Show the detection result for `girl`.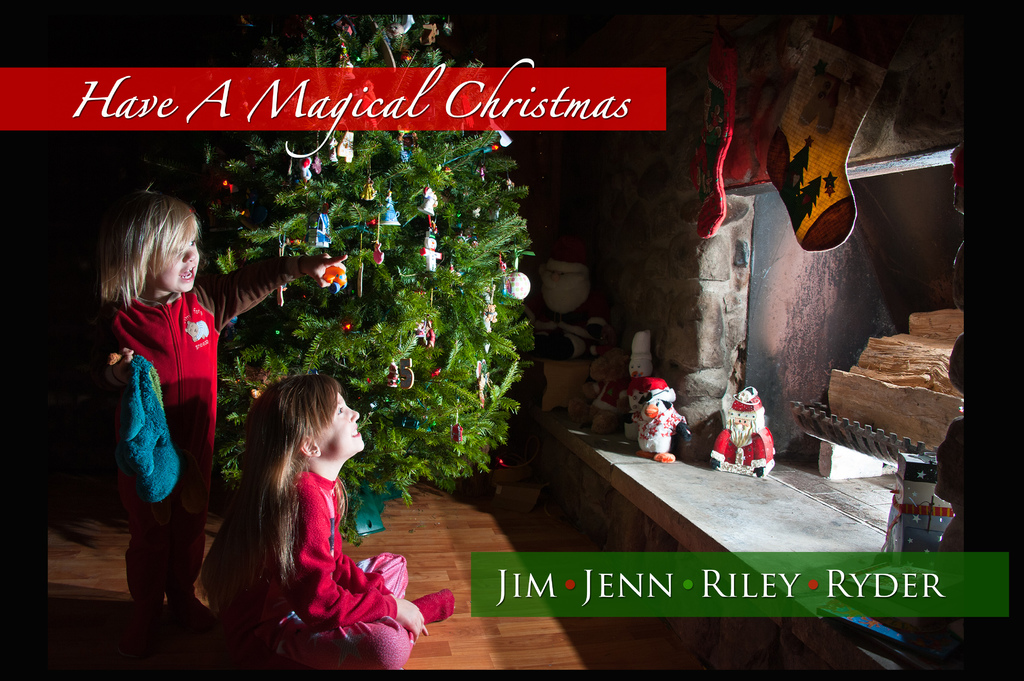
[x1=95, y1=193, x2=347, y2=647].
